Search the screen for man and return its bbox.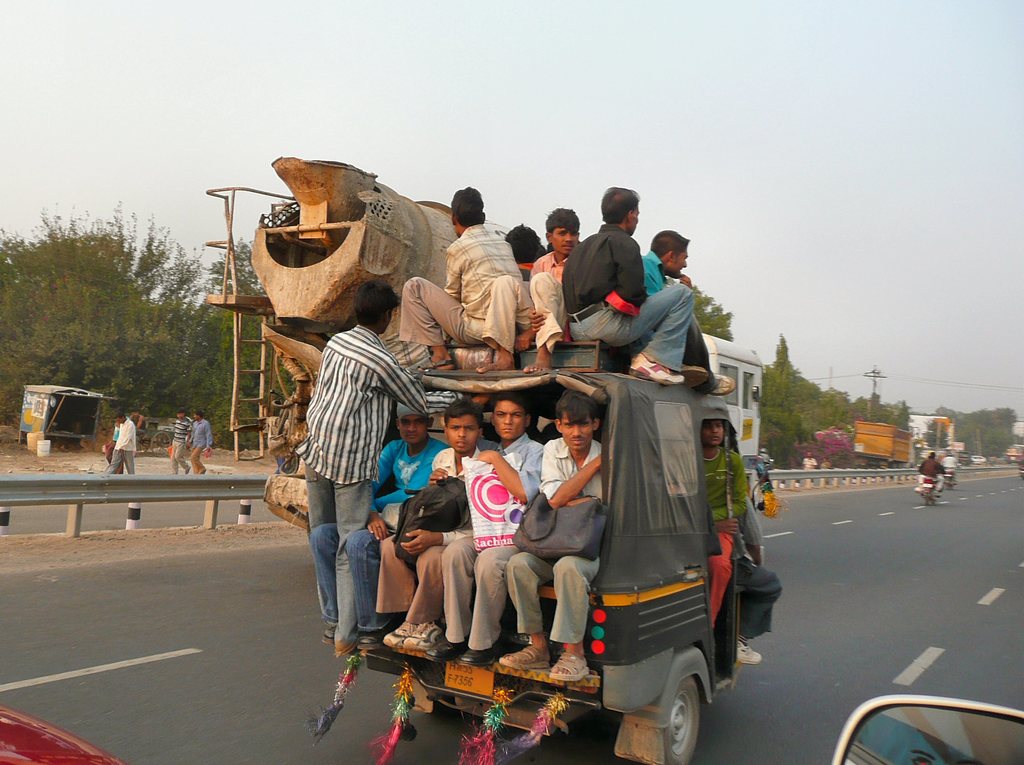
Found: crop(737, 482, 780, 664).
